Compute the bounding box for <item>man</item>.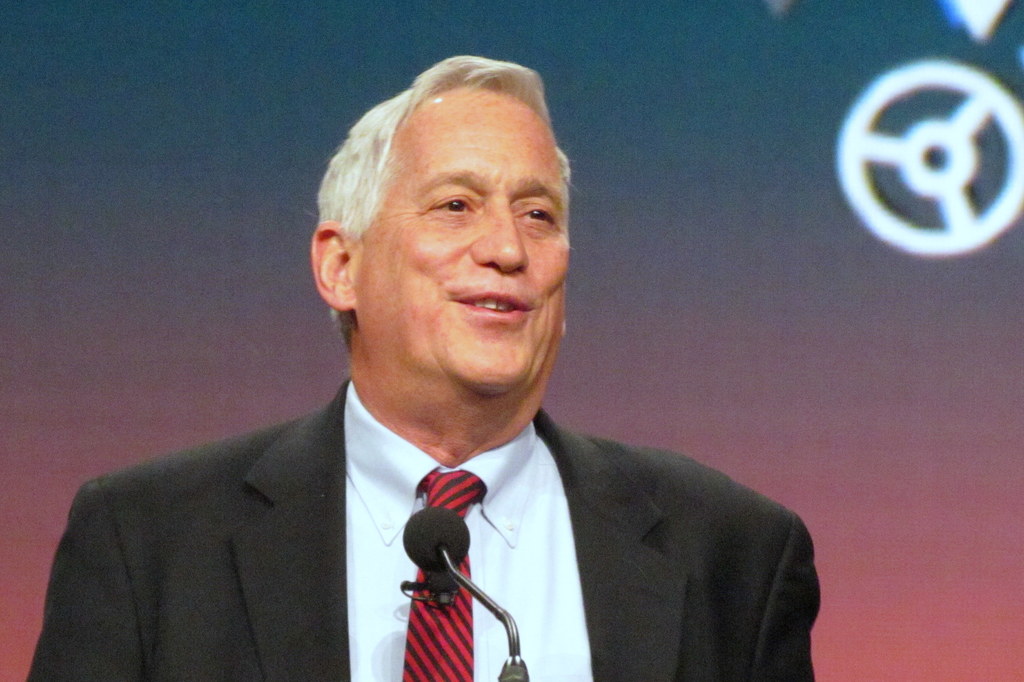
[29,55,822,681].
